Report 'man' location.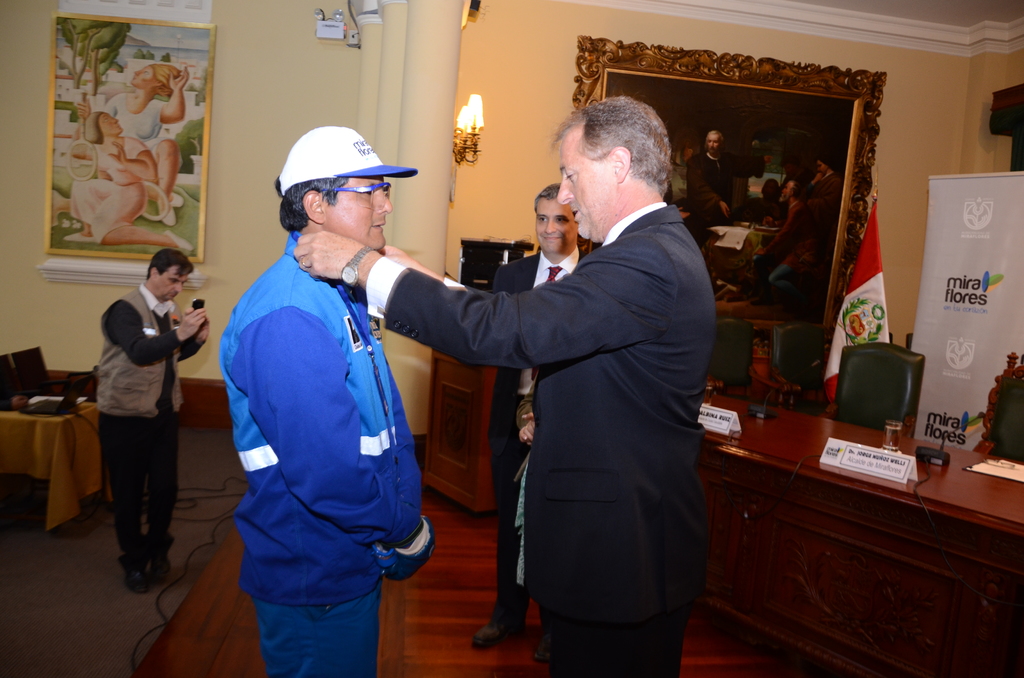
Report: bbox=[680, 108, 729, 267].
